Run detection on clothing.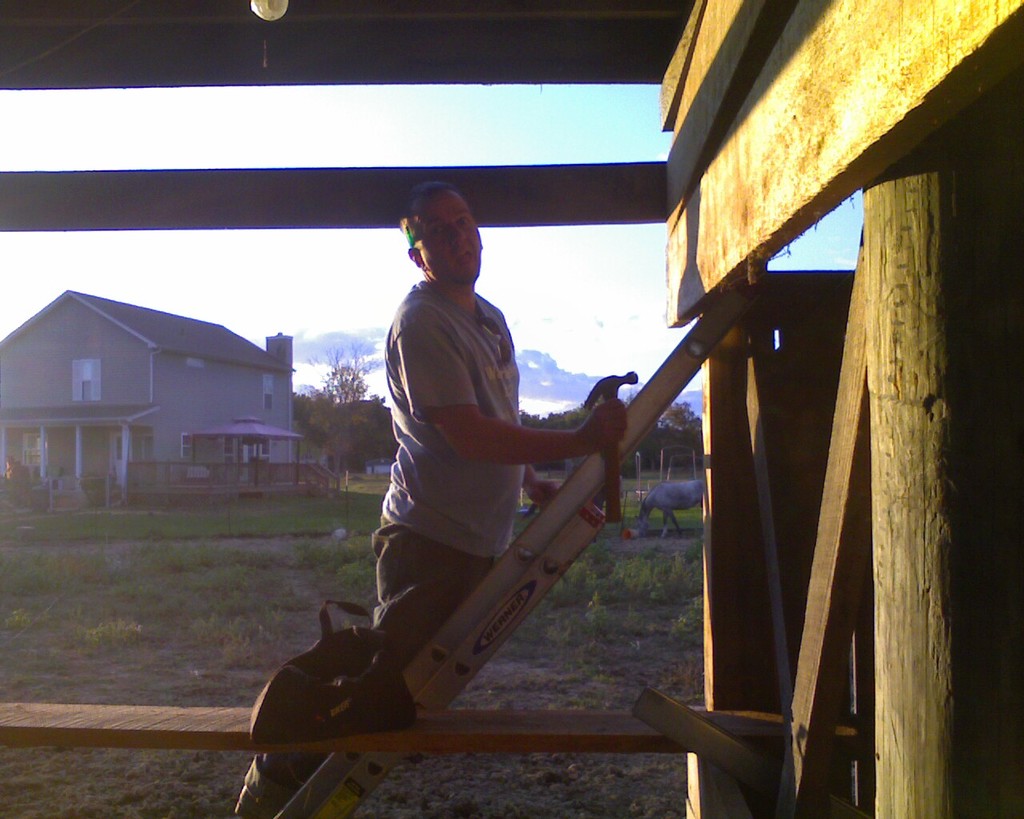
Result: box(382, 275, 527, 561).
